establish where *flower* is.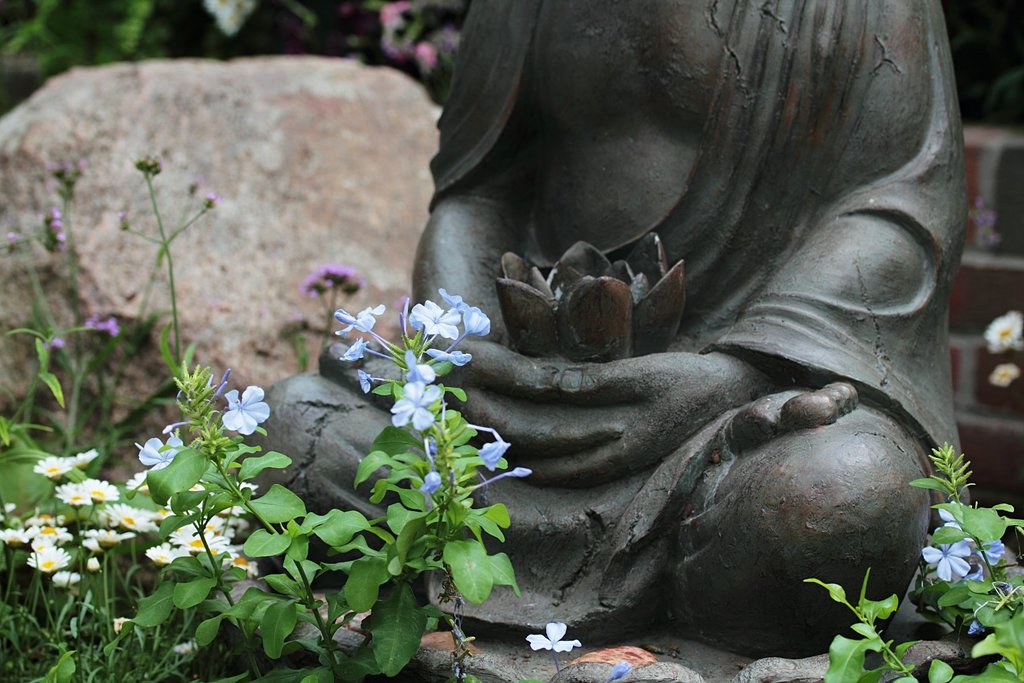
Established at Rect(492, 231, 692, 356).
